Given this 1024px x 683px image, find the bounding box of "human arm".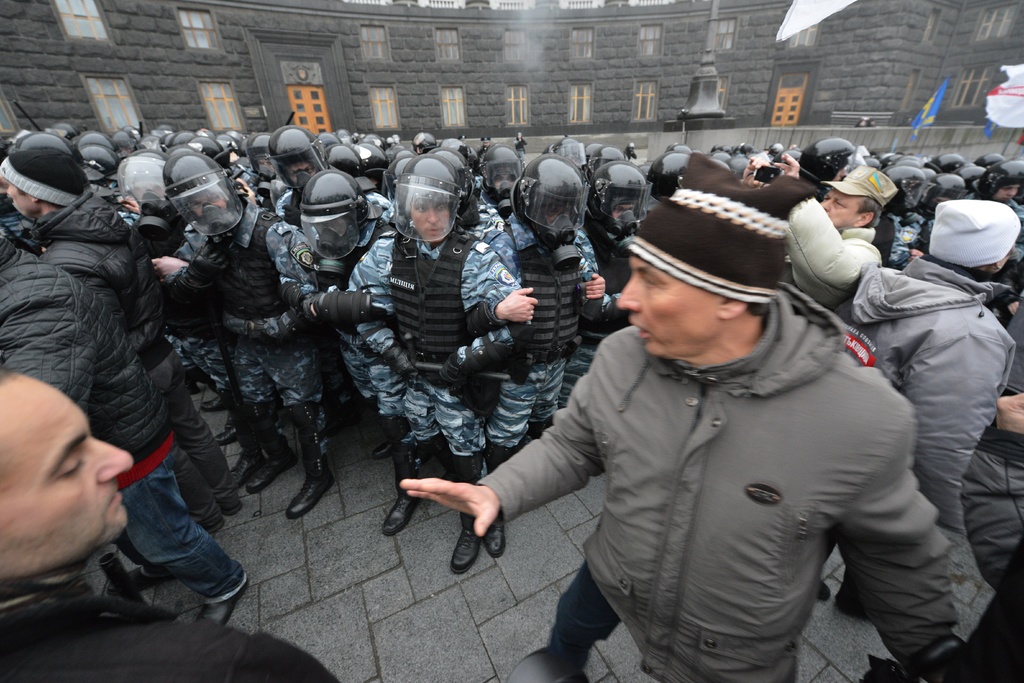
{"left": 772, "top": 151, "right": 872, "bottom": 297}.
